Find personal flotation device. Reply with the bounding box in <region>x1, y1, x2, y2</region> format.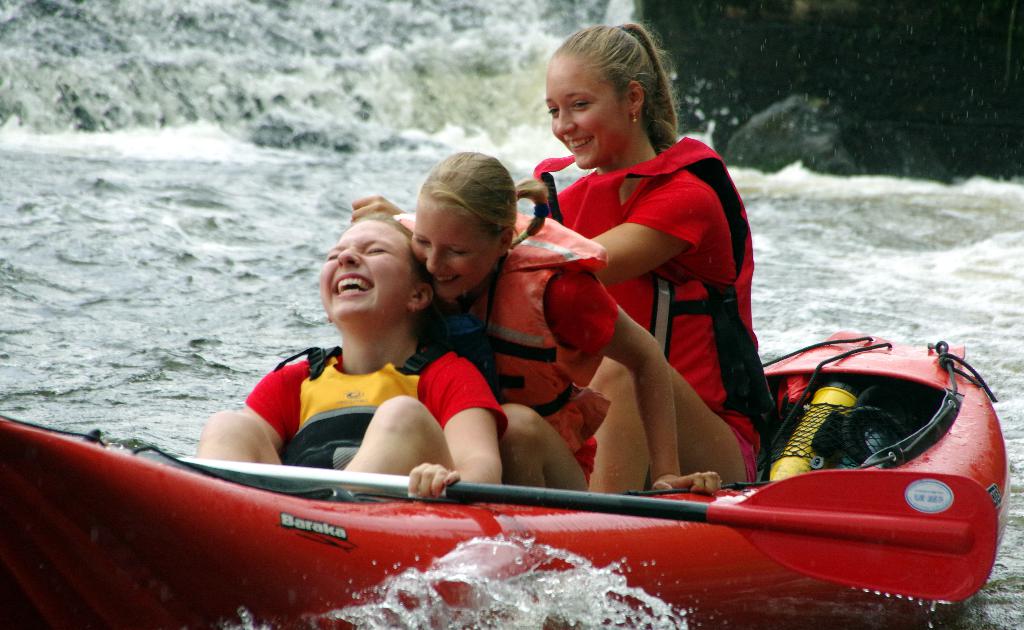
<region>294, 334, 456, 470</region>.
